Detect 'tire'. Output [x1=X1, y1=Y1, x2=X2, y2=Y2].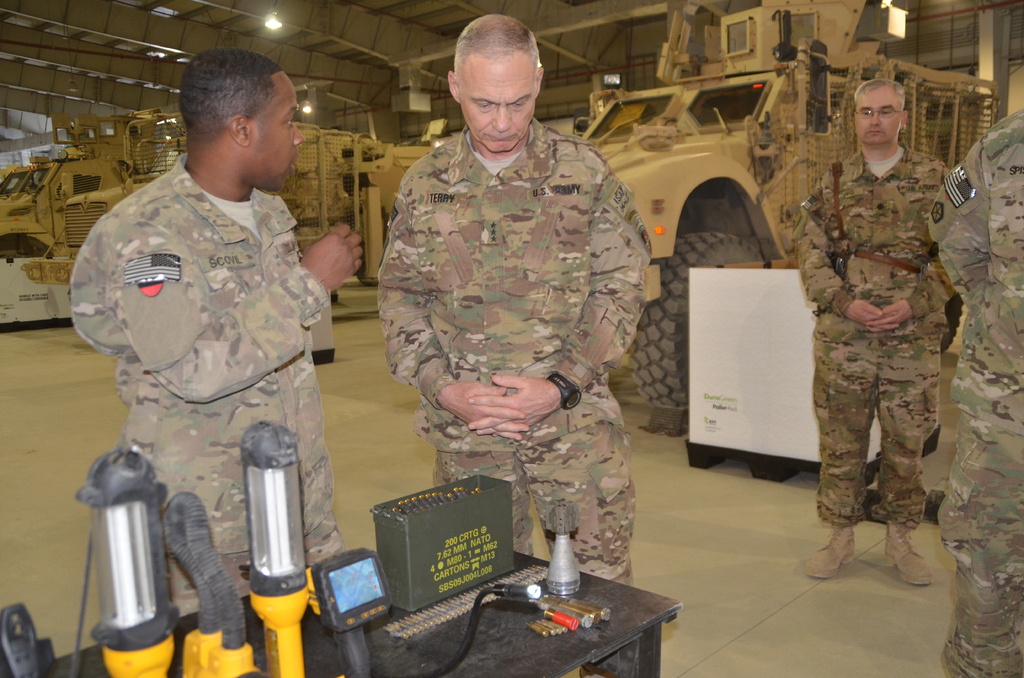
[x1=630, y1=229, x2=767, y2=415].
